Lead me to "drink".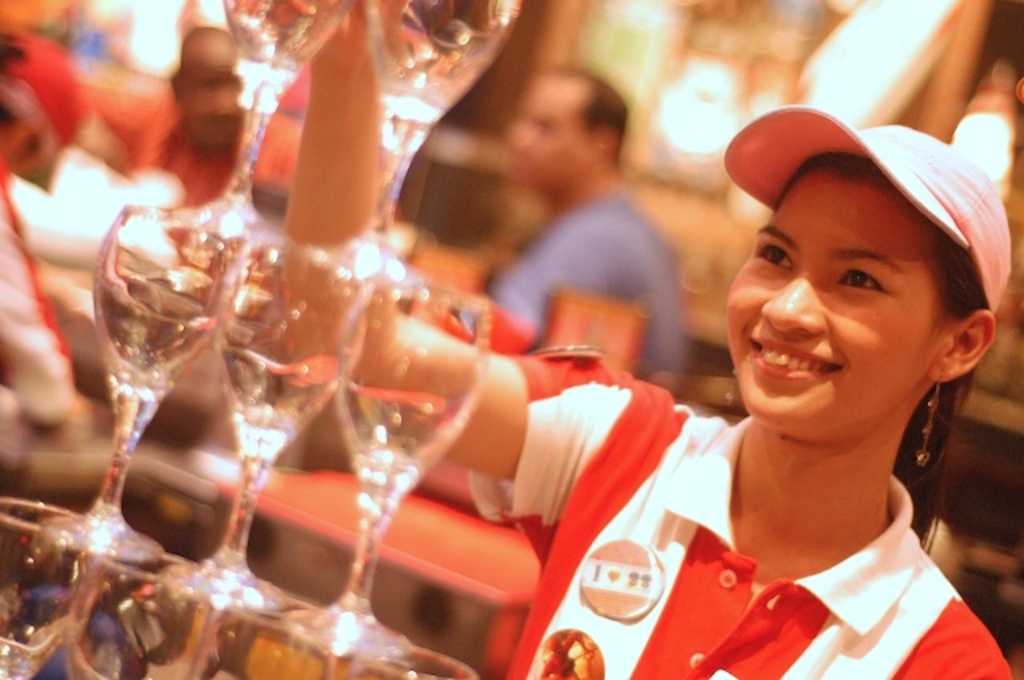
Lead to 331:378:475:504.
